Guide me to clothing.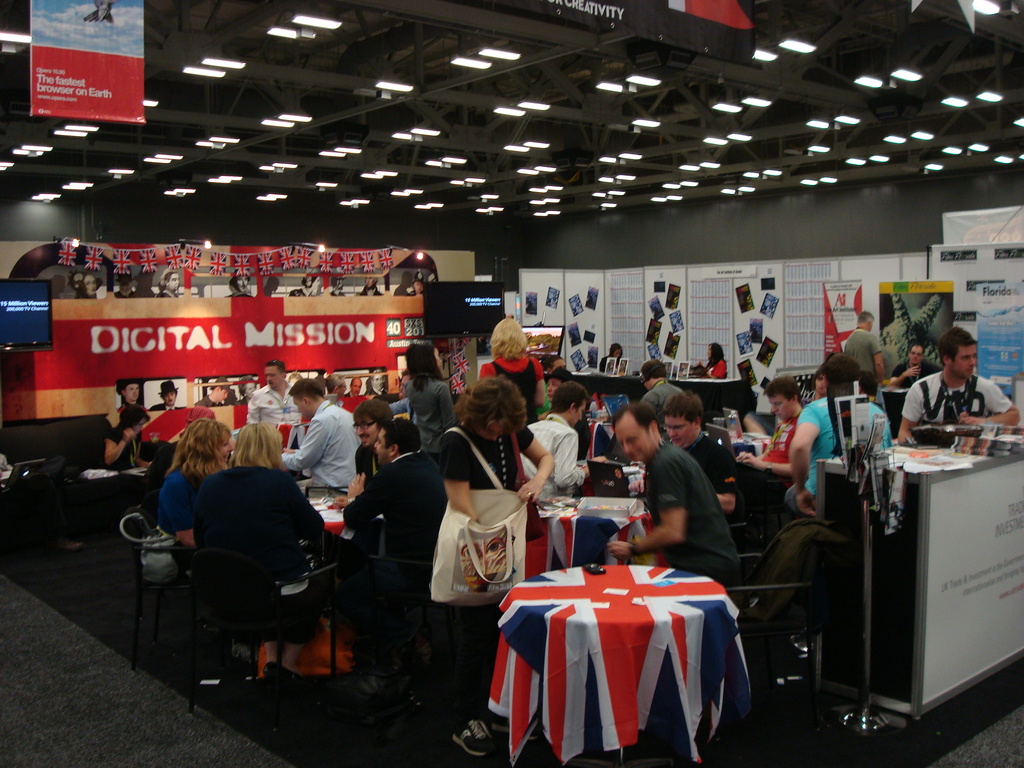
Guidance: <region>367, 385, 387, 396</region>.
